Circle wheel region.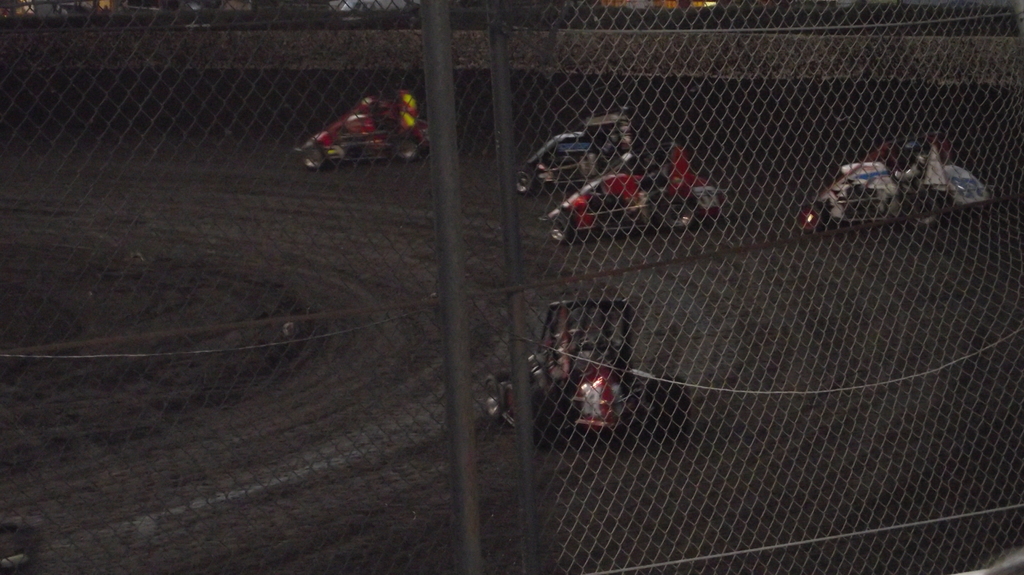
Region: select_region(637, 379, 687, 439).
